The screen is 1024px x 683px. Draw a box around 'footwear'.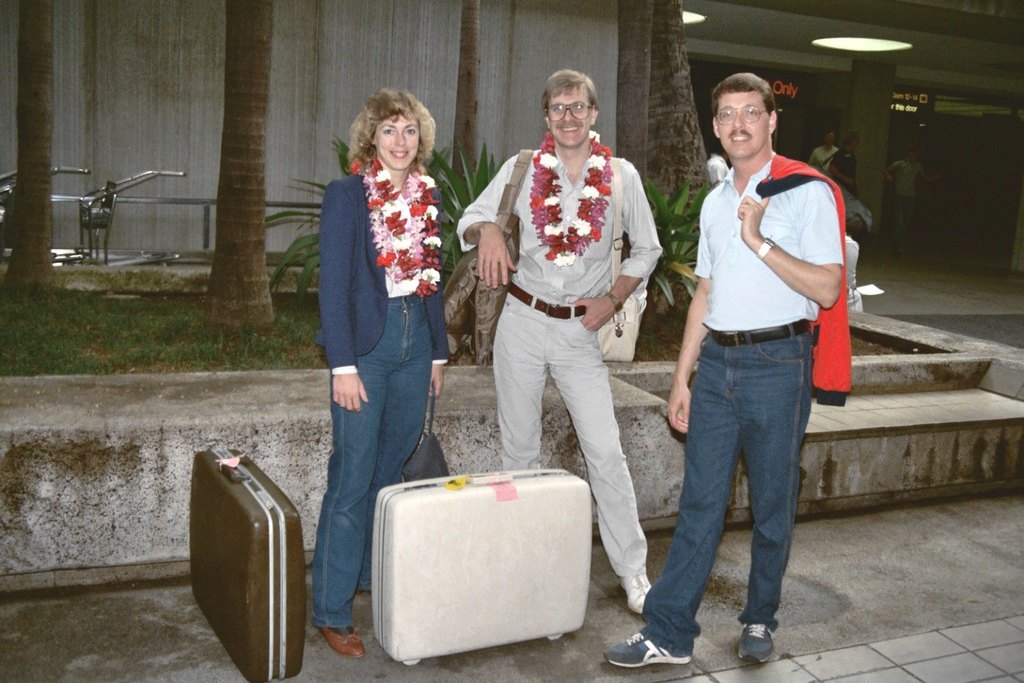
621, 567, 652, 617.
